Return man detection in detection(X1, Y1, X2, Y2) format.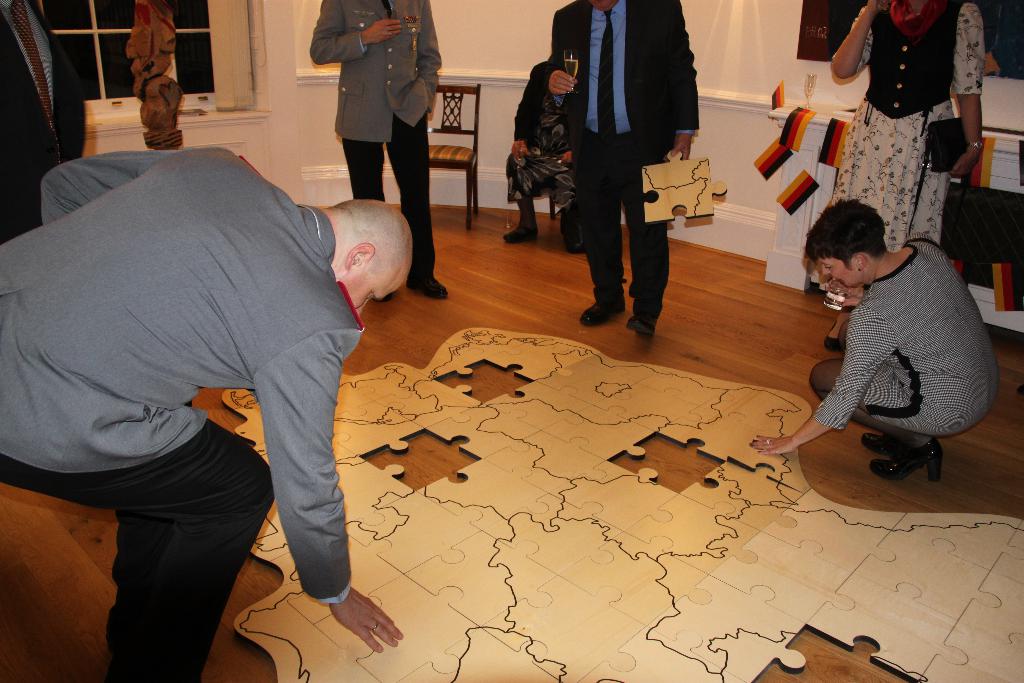
detection(0, 142, 408, 682).
